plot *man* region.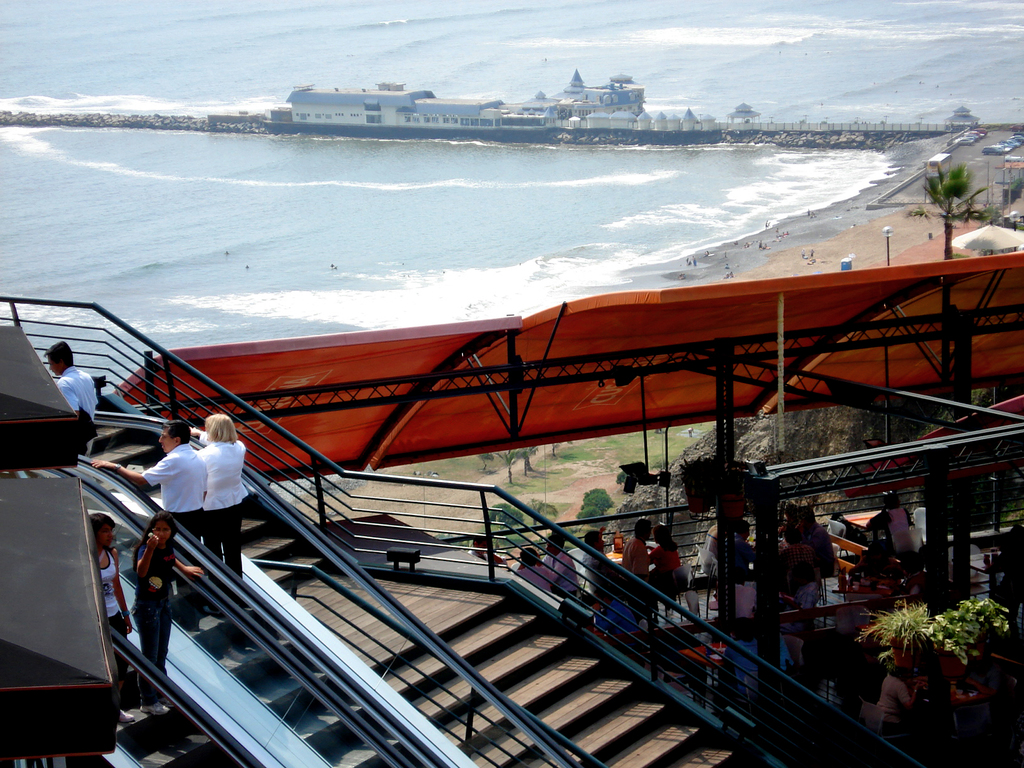
Plotted at (614,513,654,611).
